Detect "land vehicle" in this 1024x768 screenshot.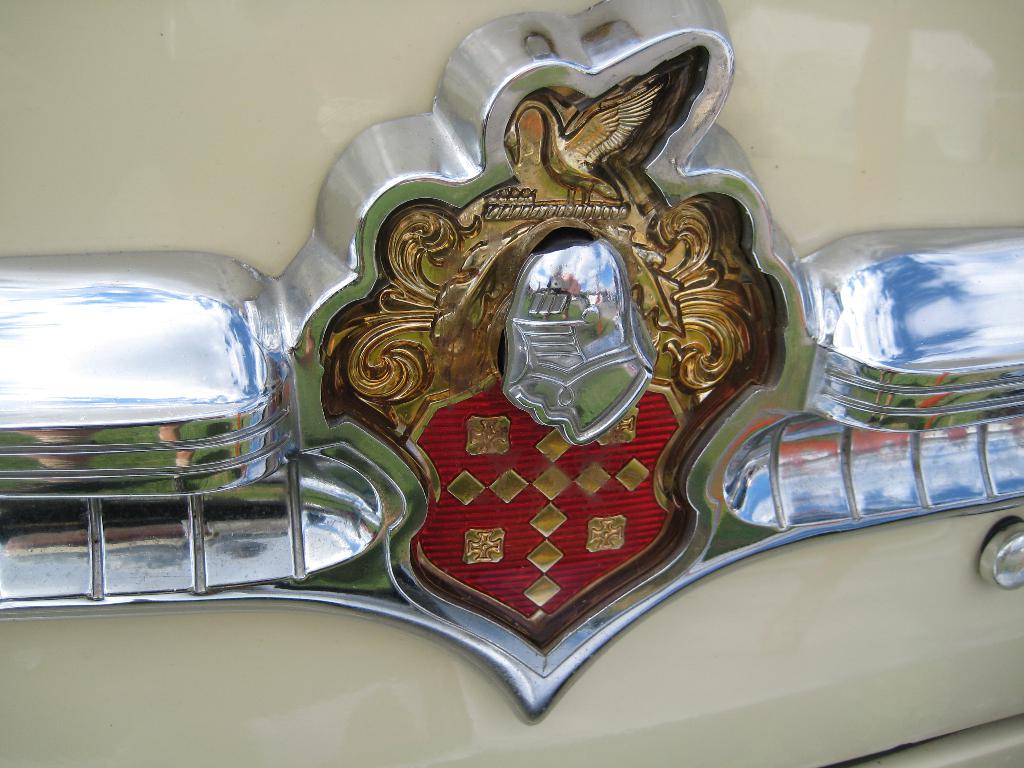
Detection: <box>0,0,1023,767</box>.
